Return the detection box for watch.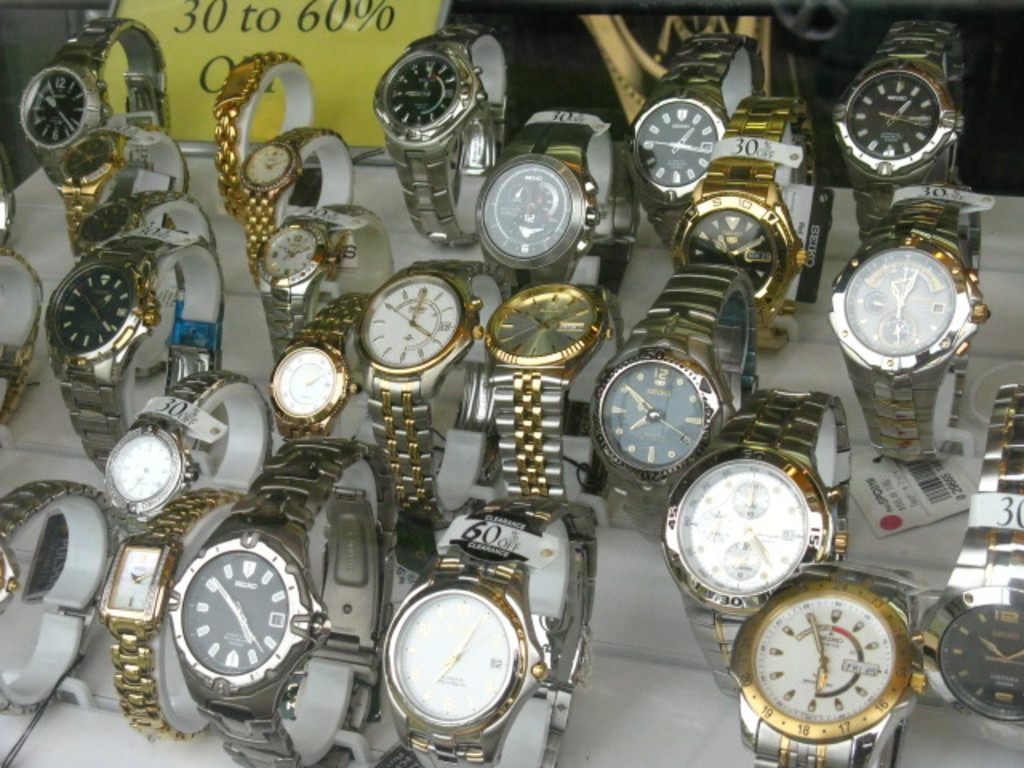
<region>918, 384, 1022, 733</region>.
